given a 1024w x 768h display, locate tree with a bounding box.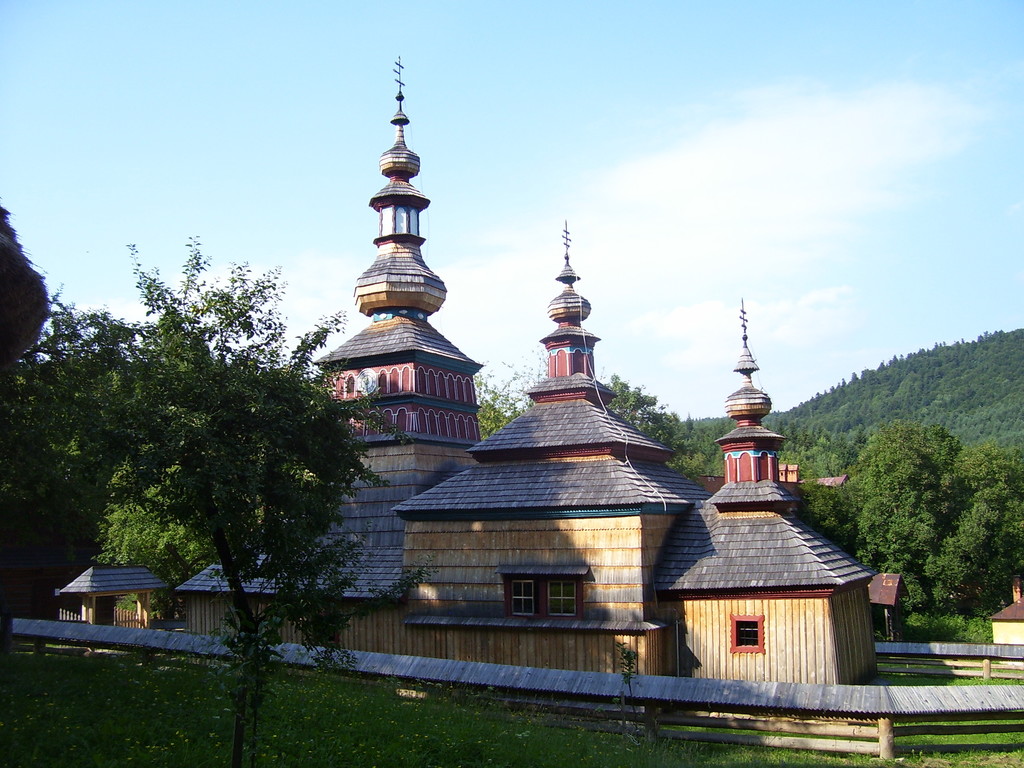
Located: <bbox>33, 217, 362, 652</bbox>.
